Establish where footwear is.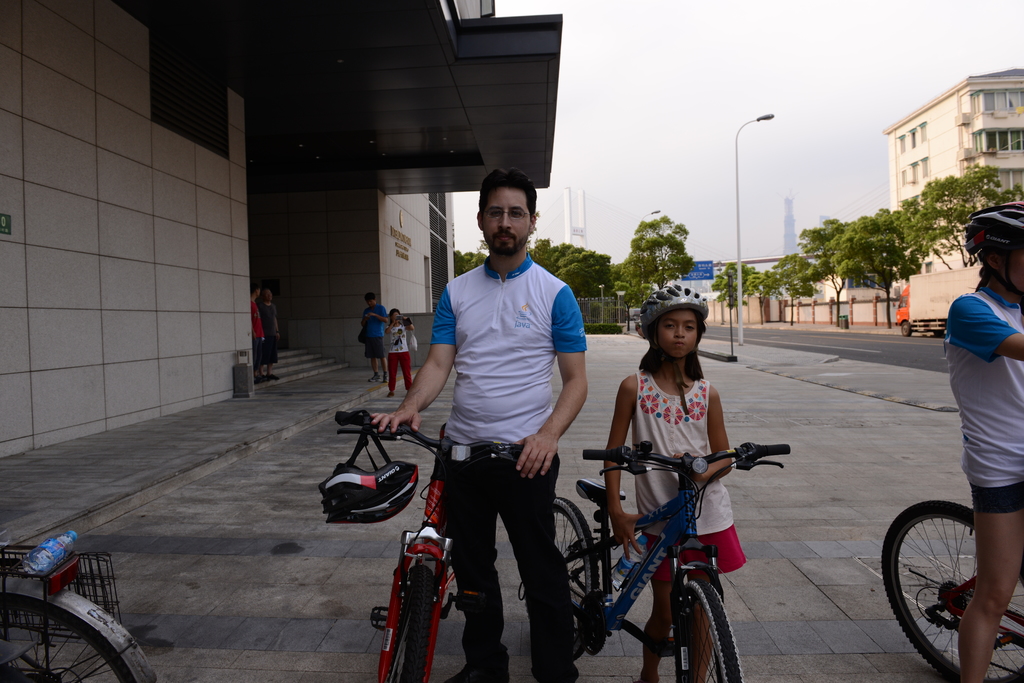
Established at <region>385, 390, 397, 400</region>.
